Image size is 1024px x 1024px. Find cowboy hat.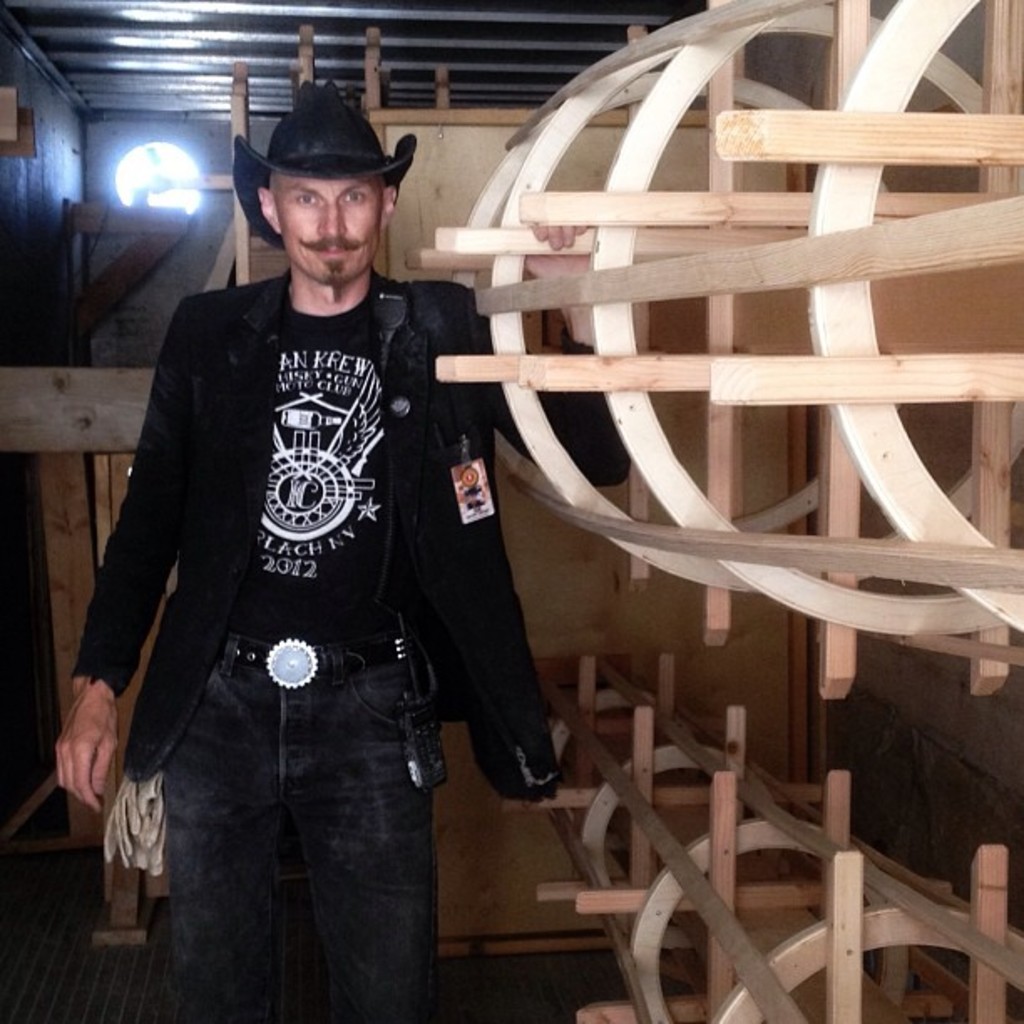
region(234, 72, 430, 251).
